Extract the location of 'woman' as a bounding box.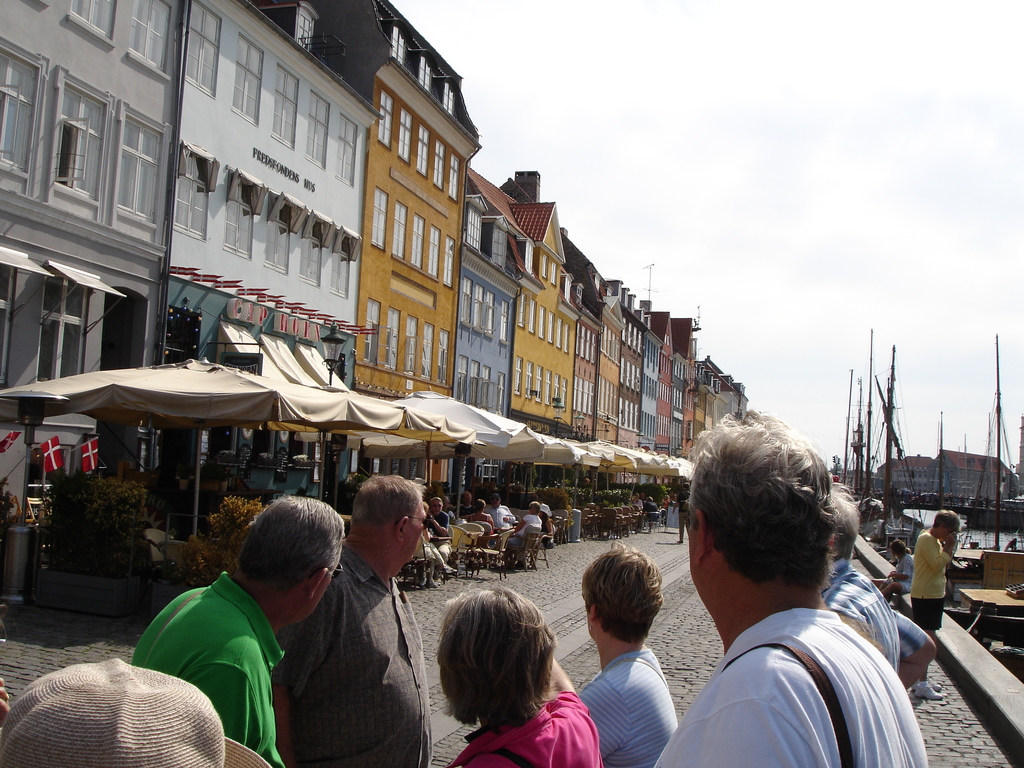
l=572, t=543, r=679, b=767.
